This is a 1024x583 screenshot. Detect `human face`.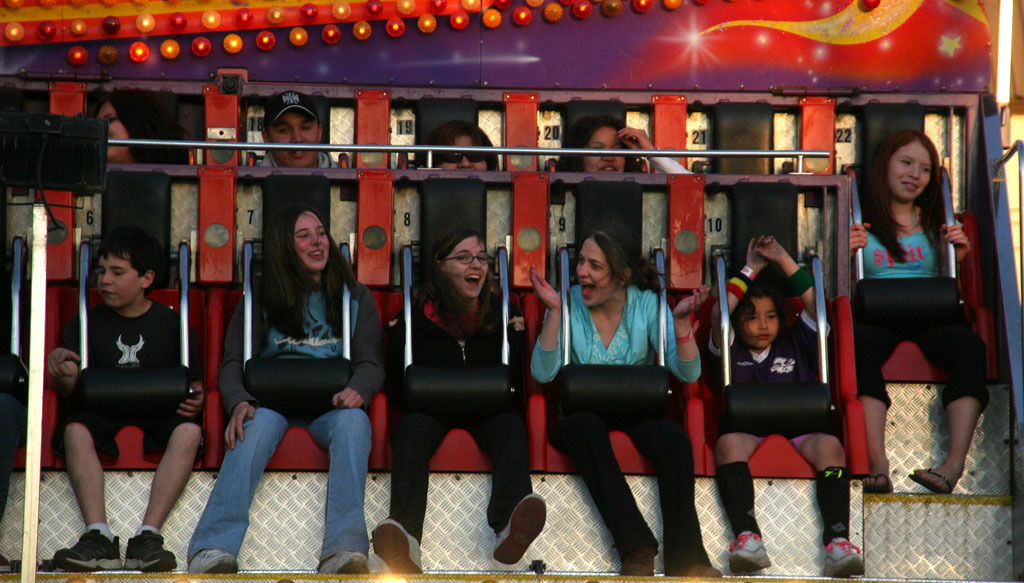
<bbox>295, 214, 328, 272</bbox>.
